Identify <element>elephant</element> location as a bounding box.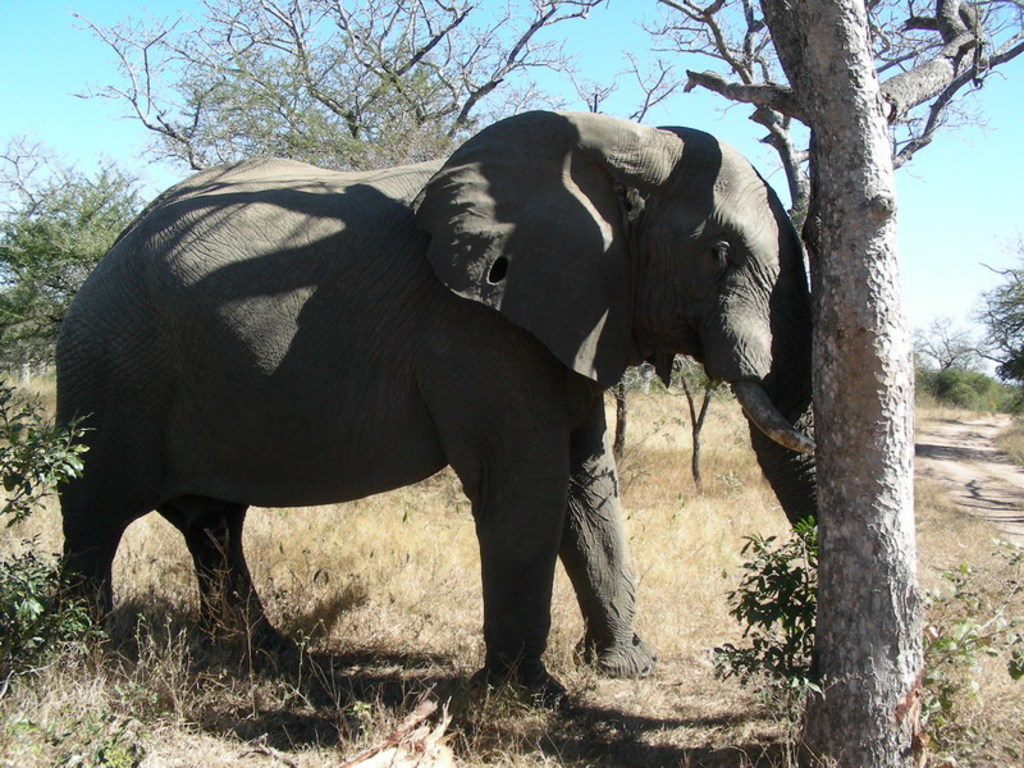
bbox(51, 108, 771, 716).
